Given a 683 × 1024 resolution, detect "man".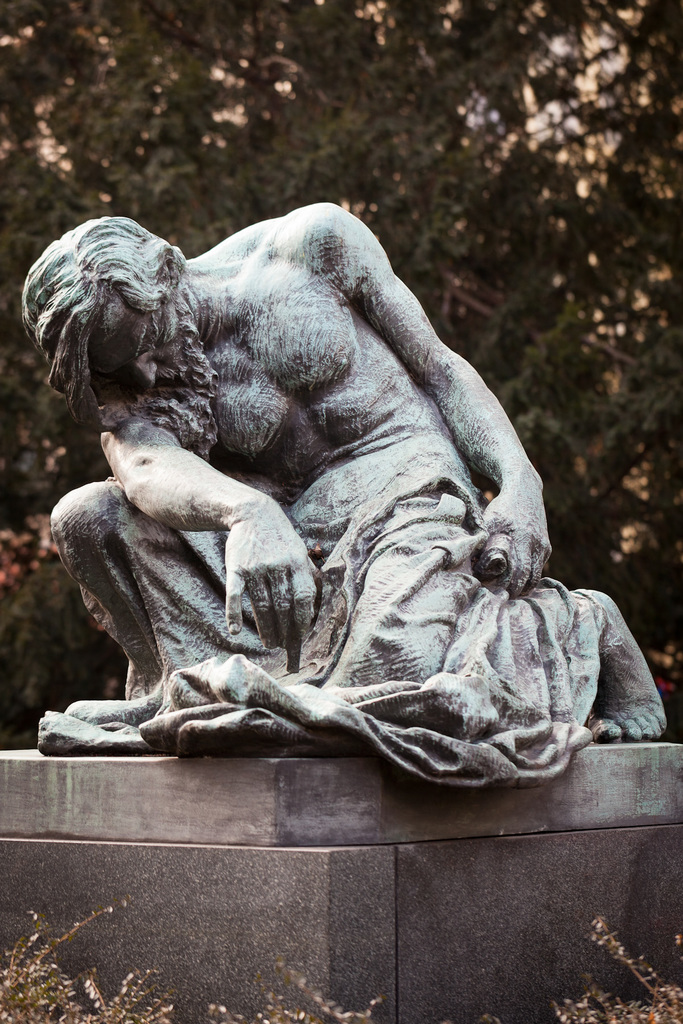
select_region(40, 211, 676, 786).
